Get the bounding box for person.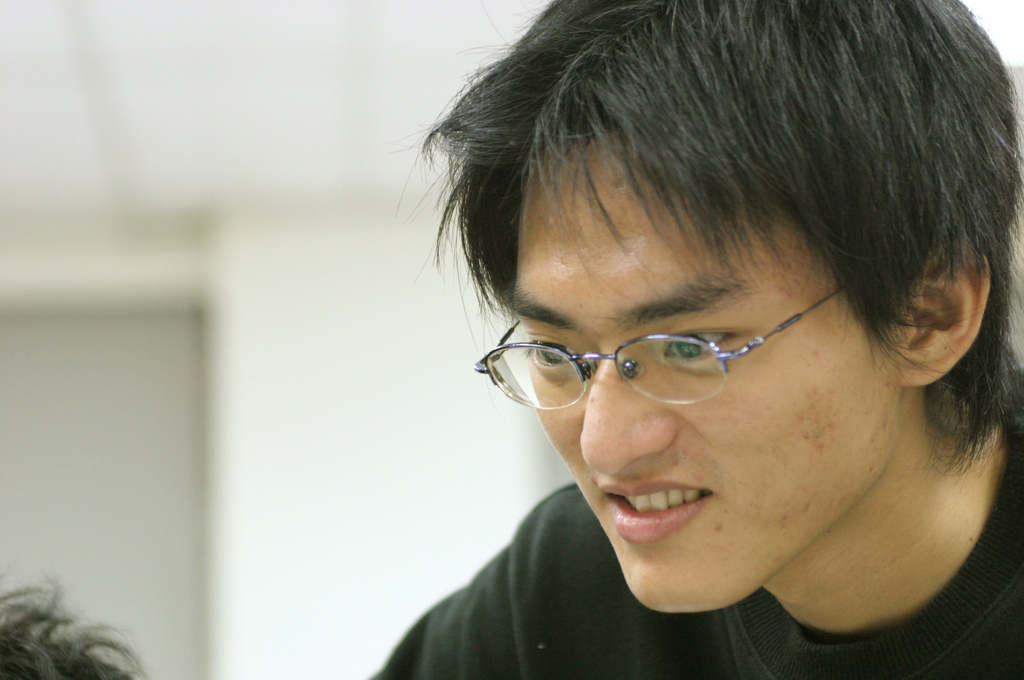
bbox=(363, 0, 1021, 679).
